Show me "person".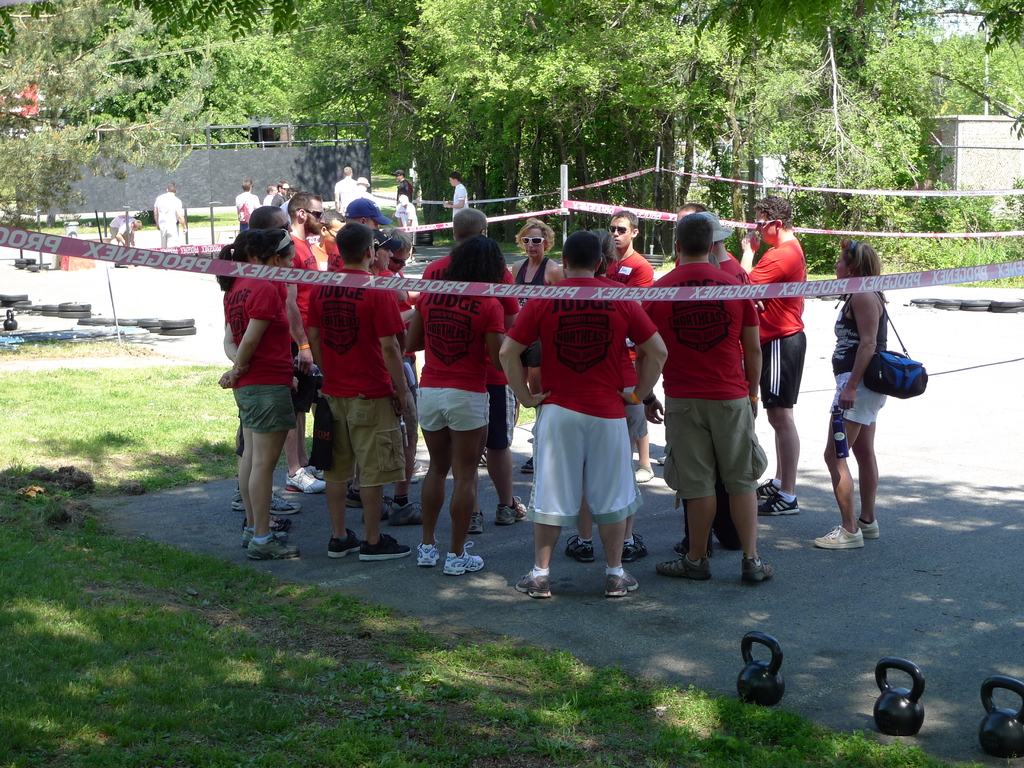
"person" is here: [393, 191, 415, 264].
